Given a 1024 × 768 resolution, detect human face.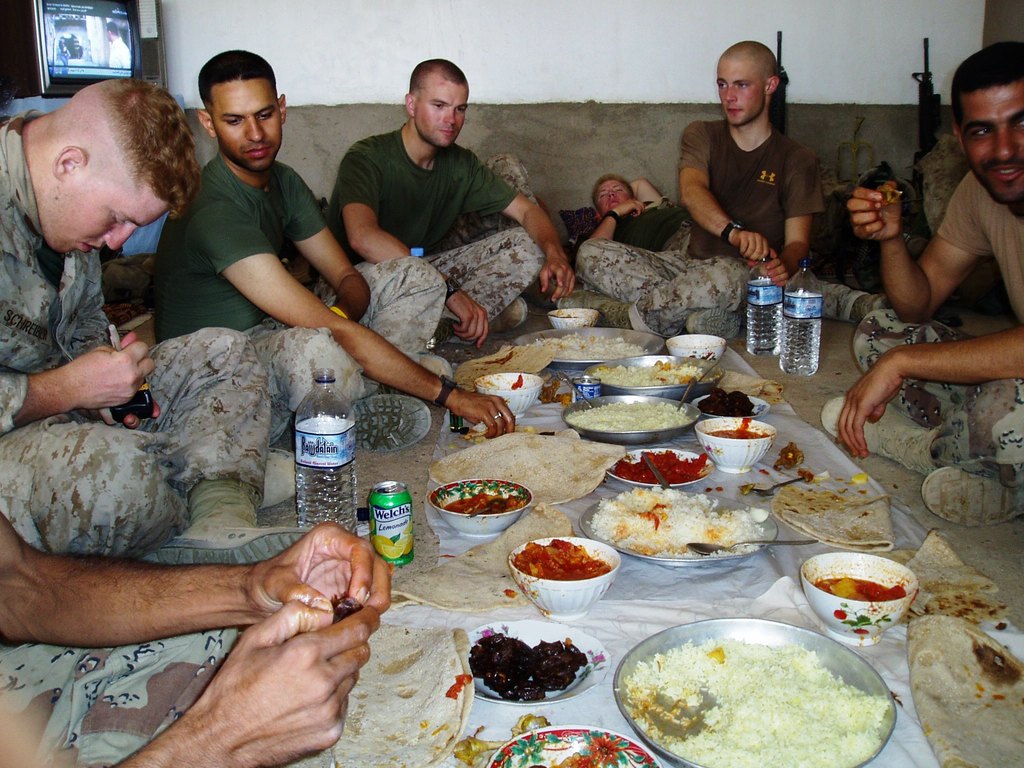
(962,83,1023,199).
